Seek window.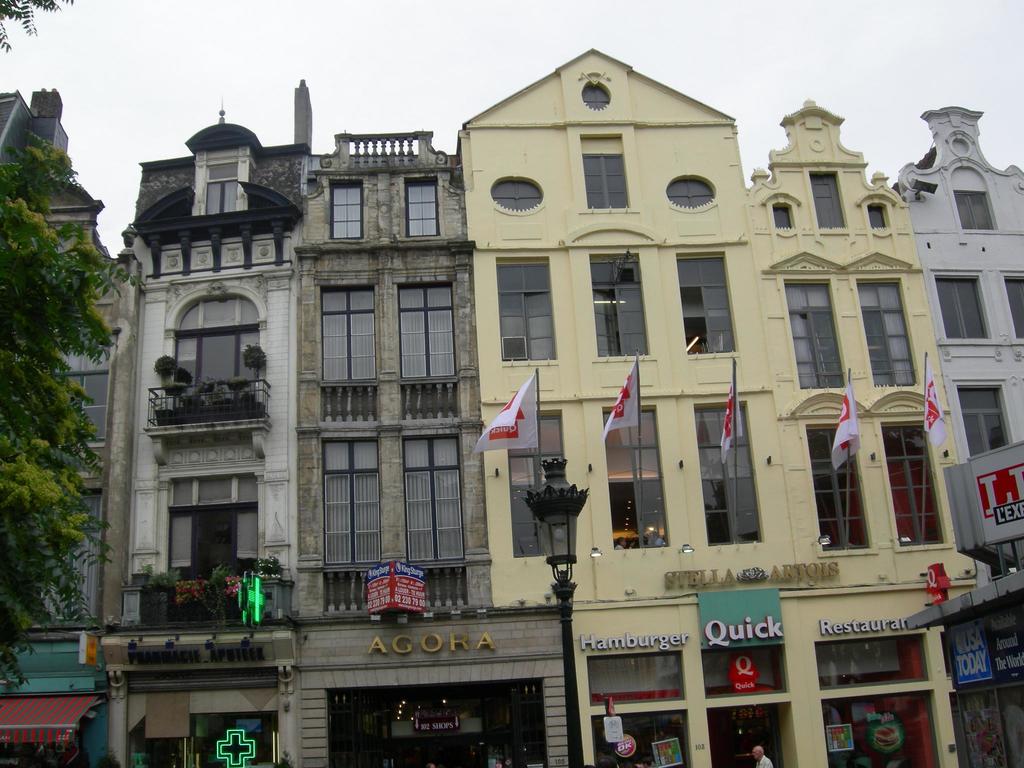
[x1=669, y1=253, x2=744, y2=356].
